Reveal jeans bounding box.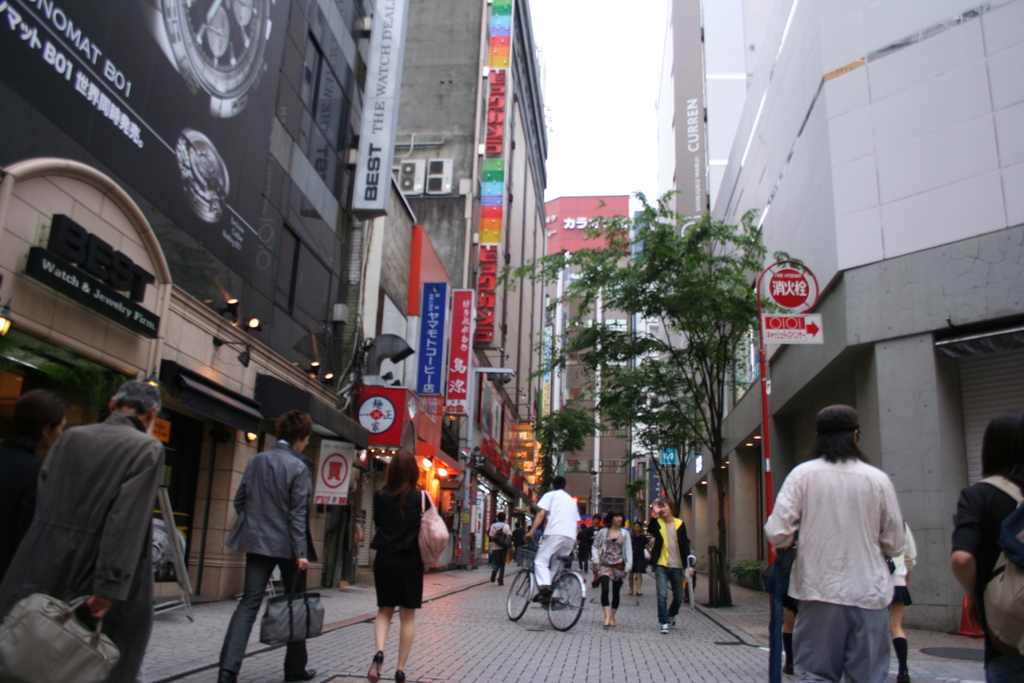
Revealed: bbox=(593, 580, 628, 608).
